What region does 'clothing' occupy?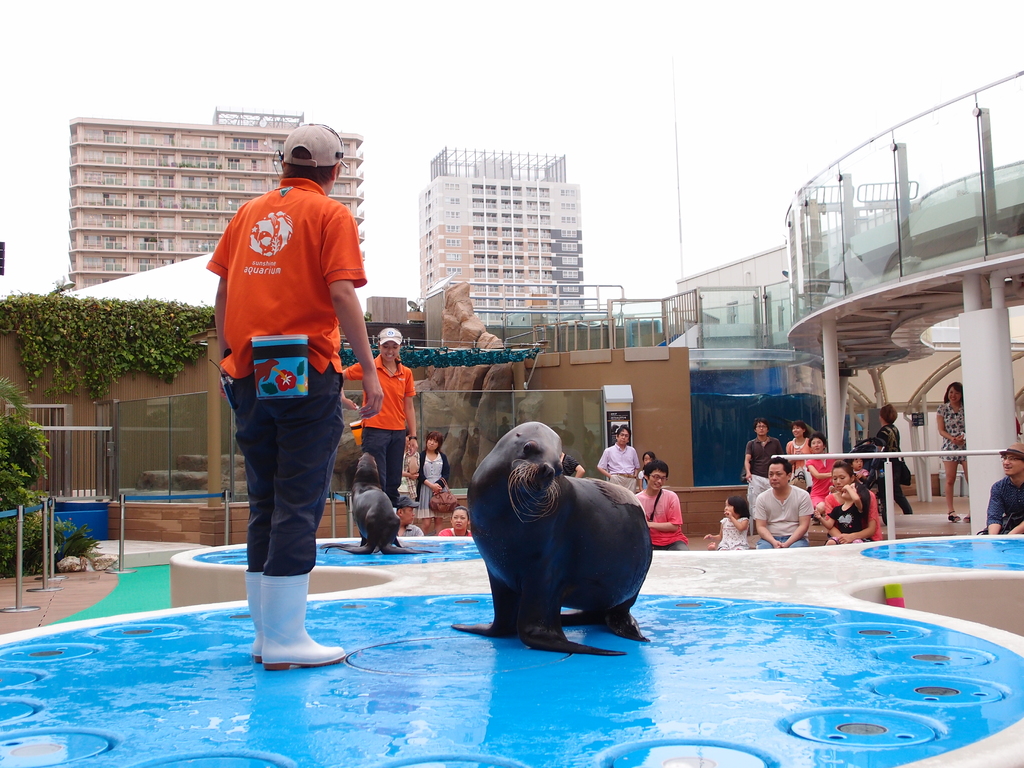
bbox(594, 437, 640, 495).
